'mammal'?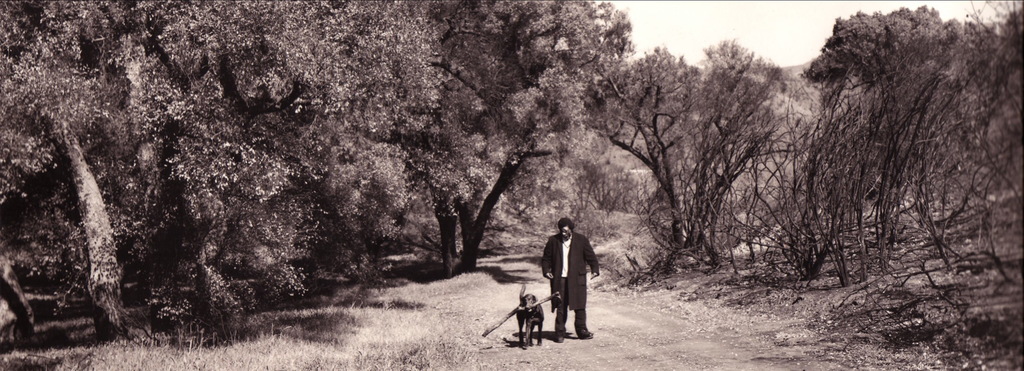
x1=541, y1=214, x2=598, y2=344
